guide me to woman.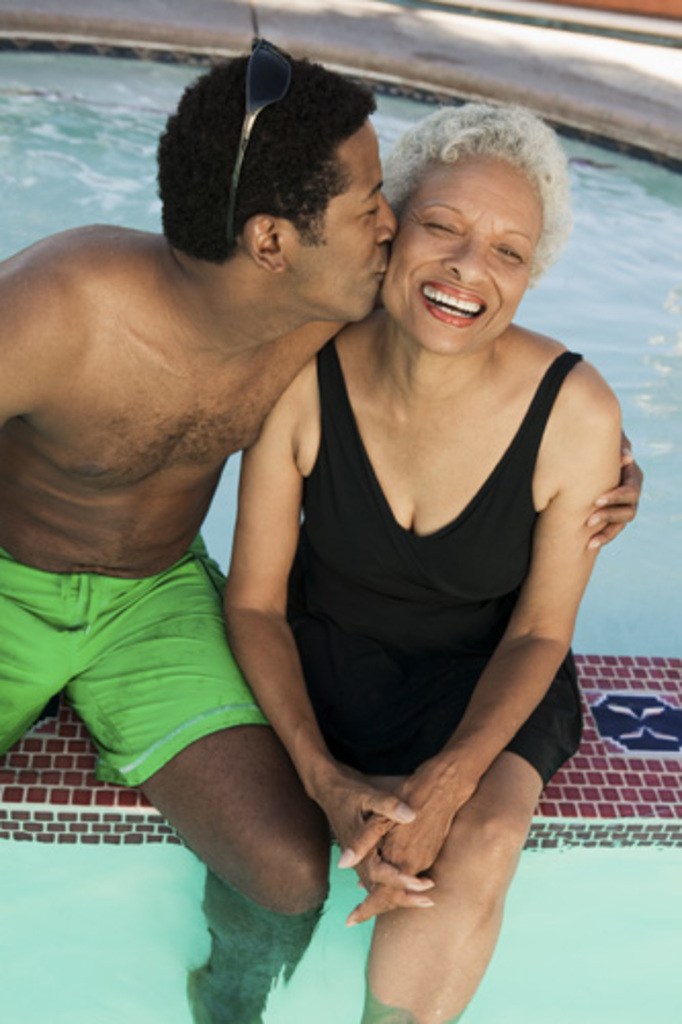
Guidance: {"x1": 154, "y1": 57, "x2": 672, "y2": 1008}.
